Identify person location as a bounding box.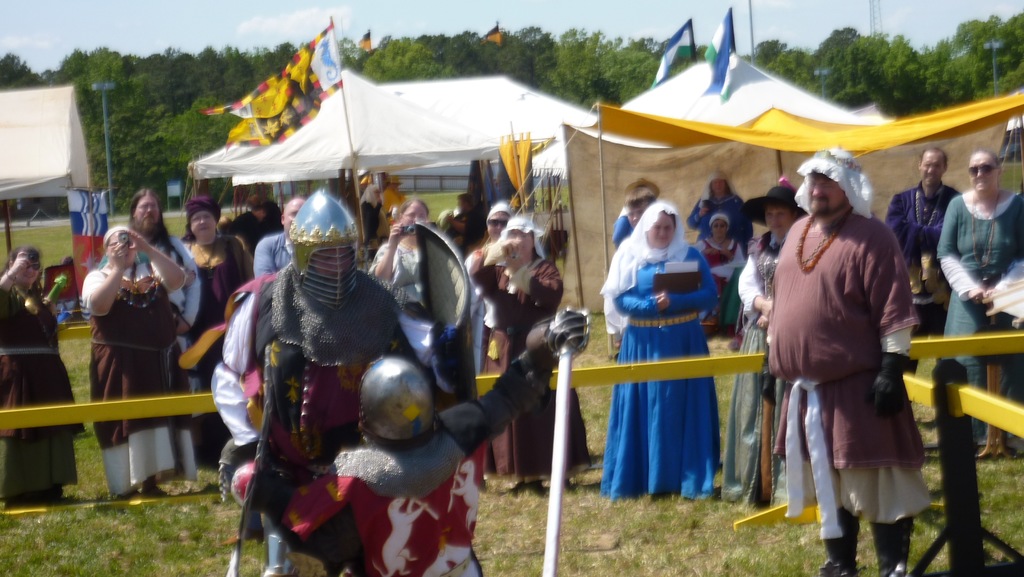
(x1=73, y1=179, x2=594, y2=576).
